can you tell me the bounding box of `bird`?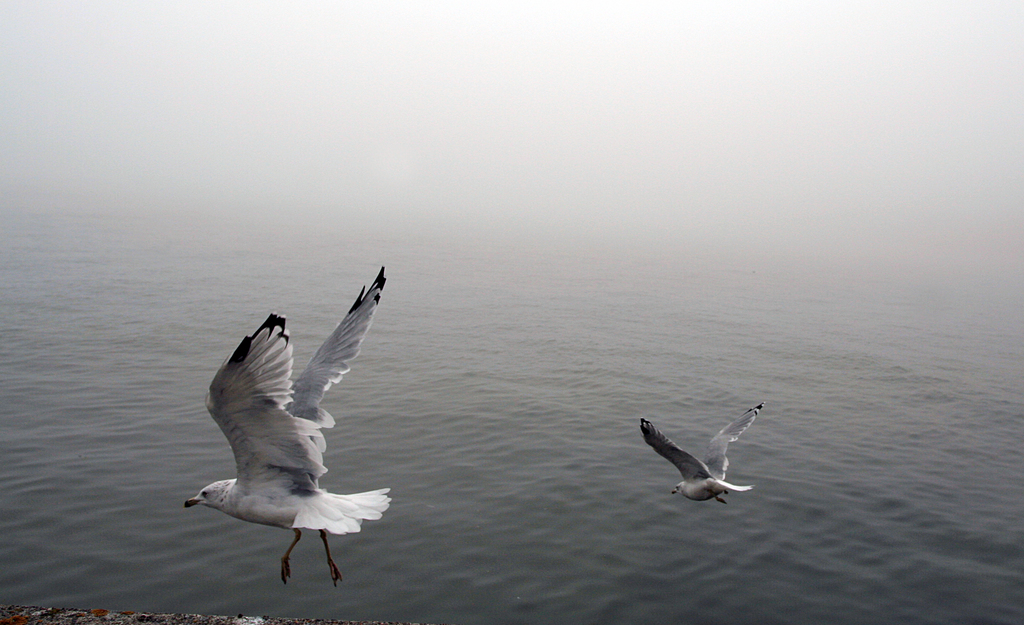
locate(177, 302, 384, 580).
